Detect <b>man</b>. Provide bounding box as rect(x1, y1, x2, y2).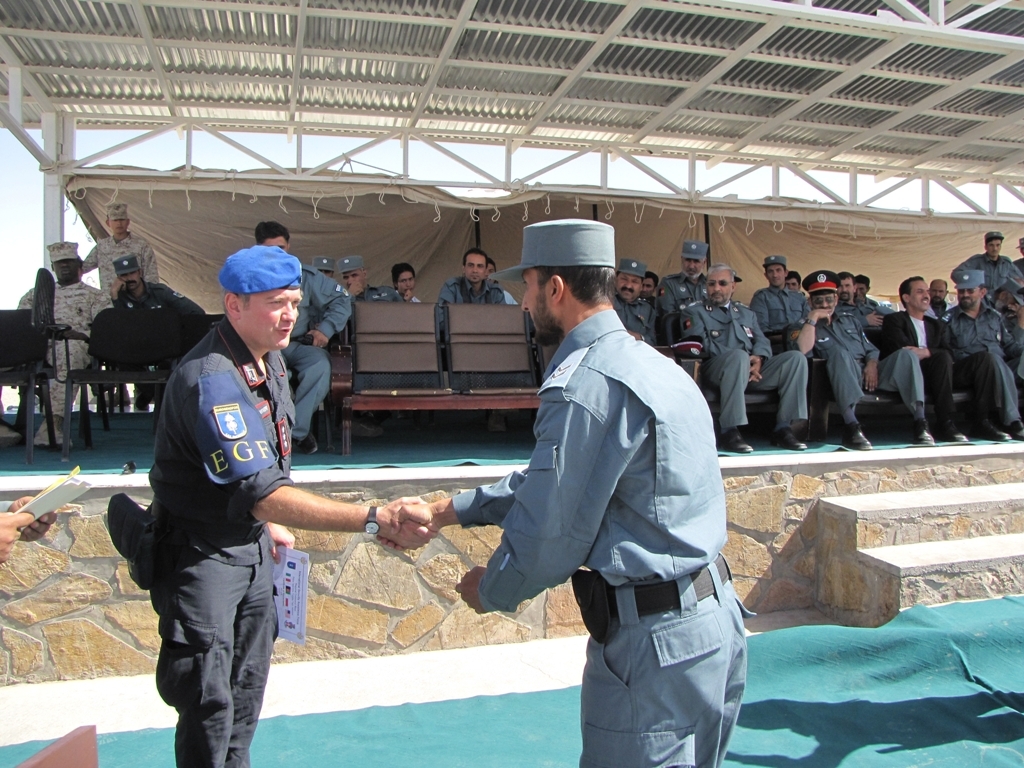
rect(786, 269, 803, 288).
